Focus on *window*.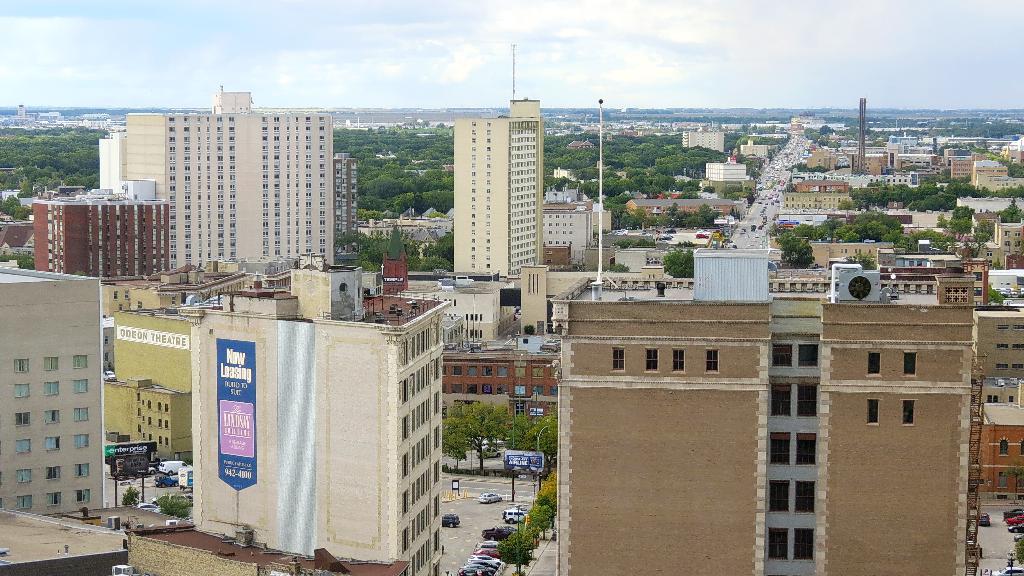
Focused at {"left": 79, "top": 487, "right": 89, "bottom": 502}.
